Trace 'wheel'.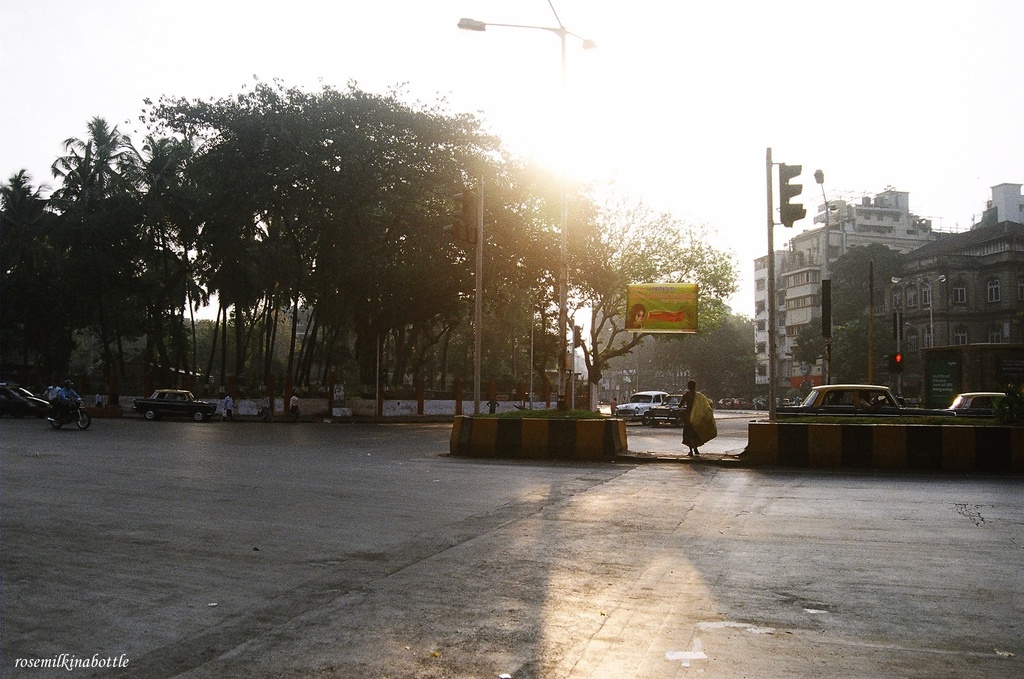
Traced to pyautogui.locateOnScreen(51, 412, 63, 431).
